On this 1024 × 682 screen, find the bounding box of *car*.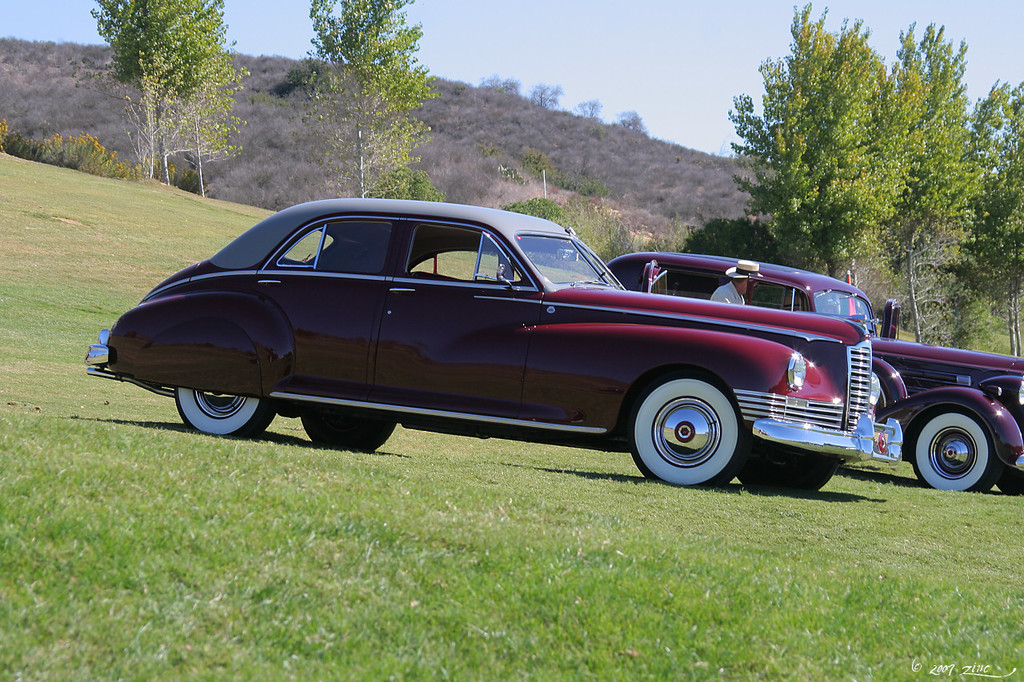
Bounding box: box=[84, 194, 910, 489].
